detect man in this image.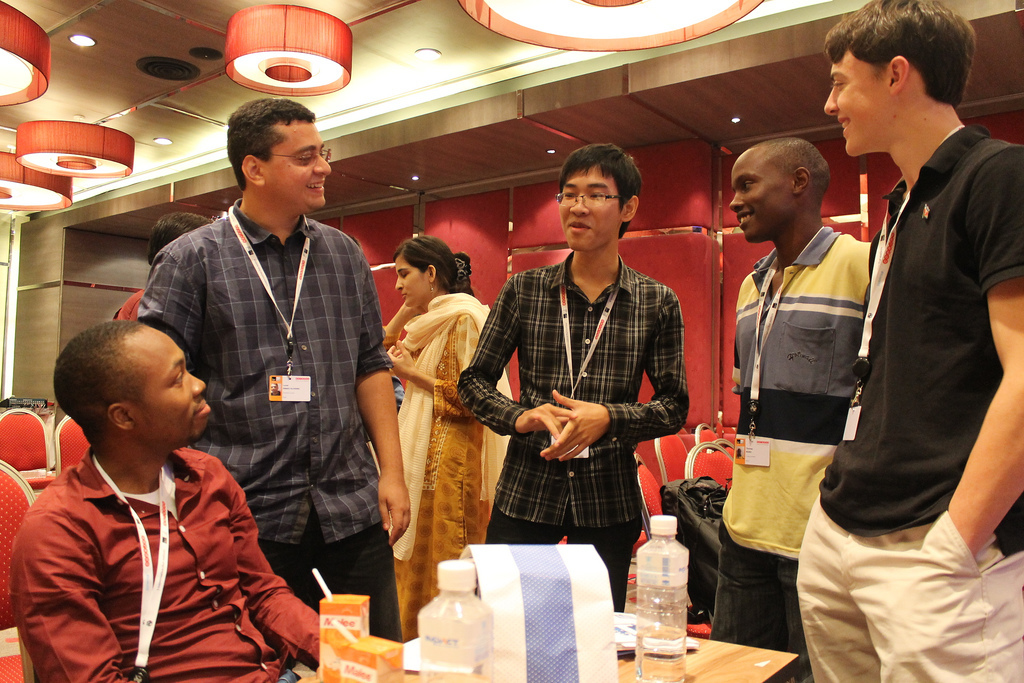
Detection: select_region(454, 145, 689, 611).
